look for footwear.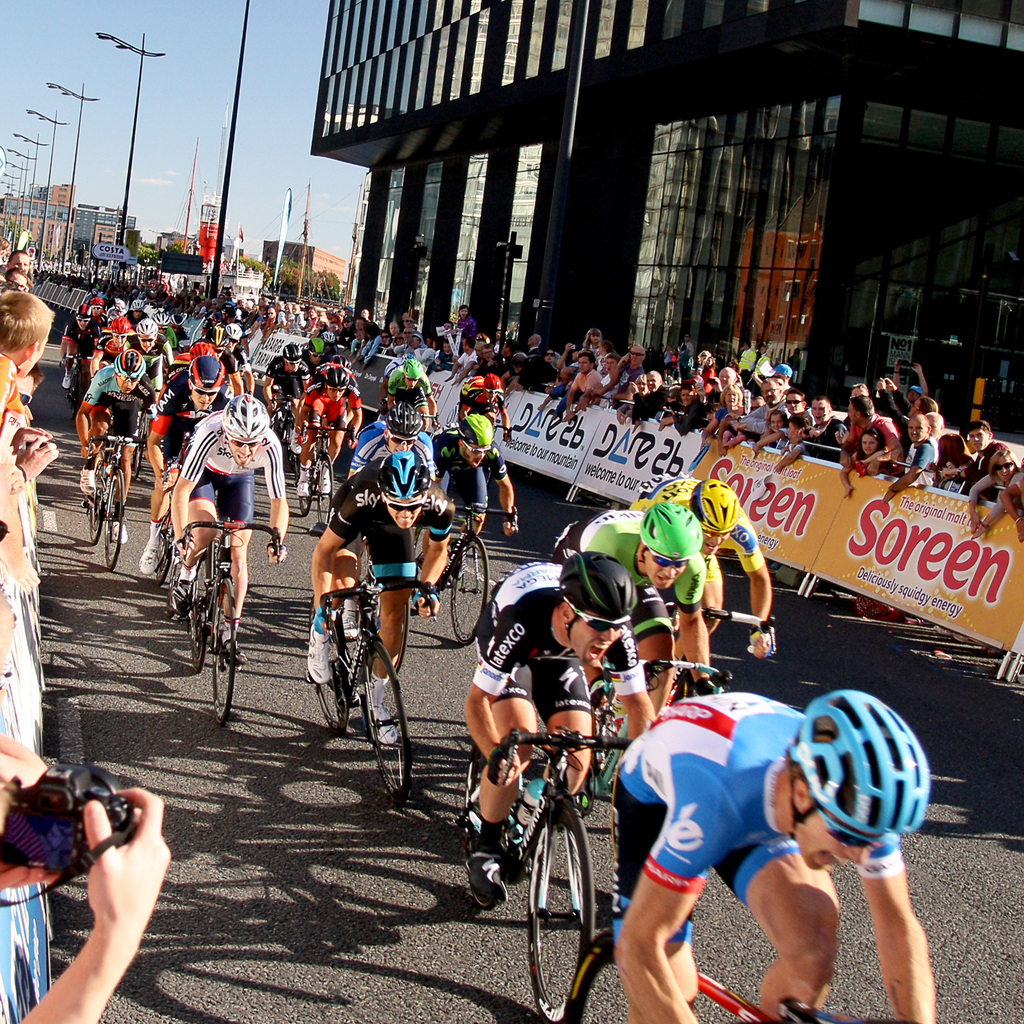
Found: BBox(470, 839, 511, 904).
